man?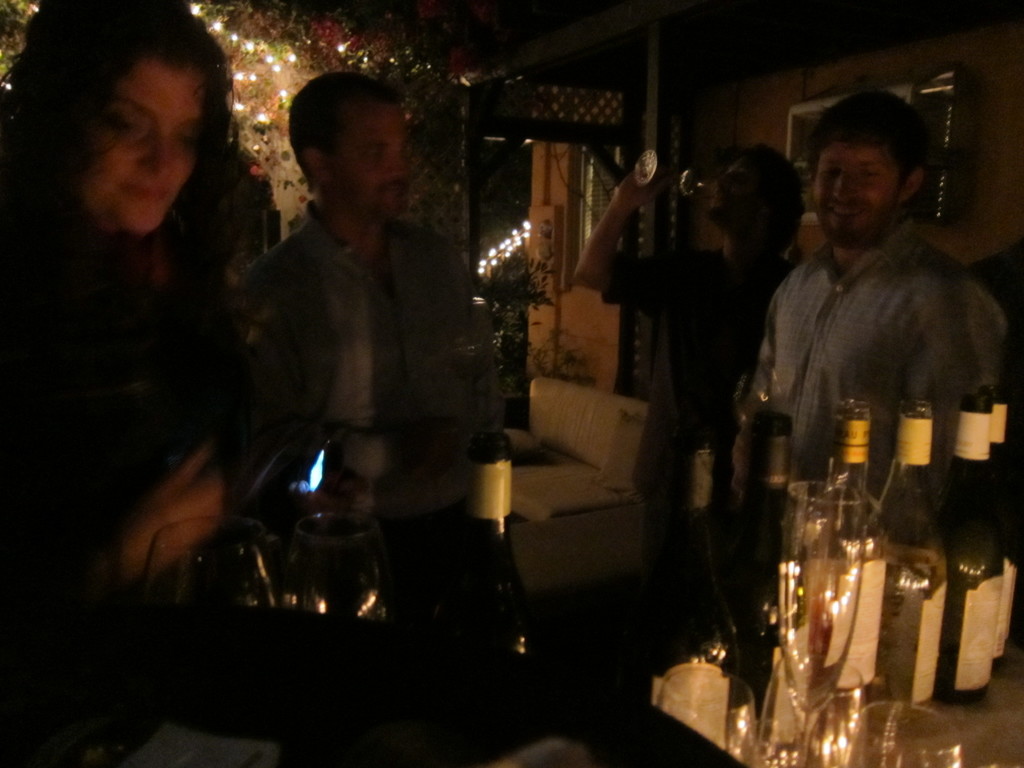
[203,67,505,559]
